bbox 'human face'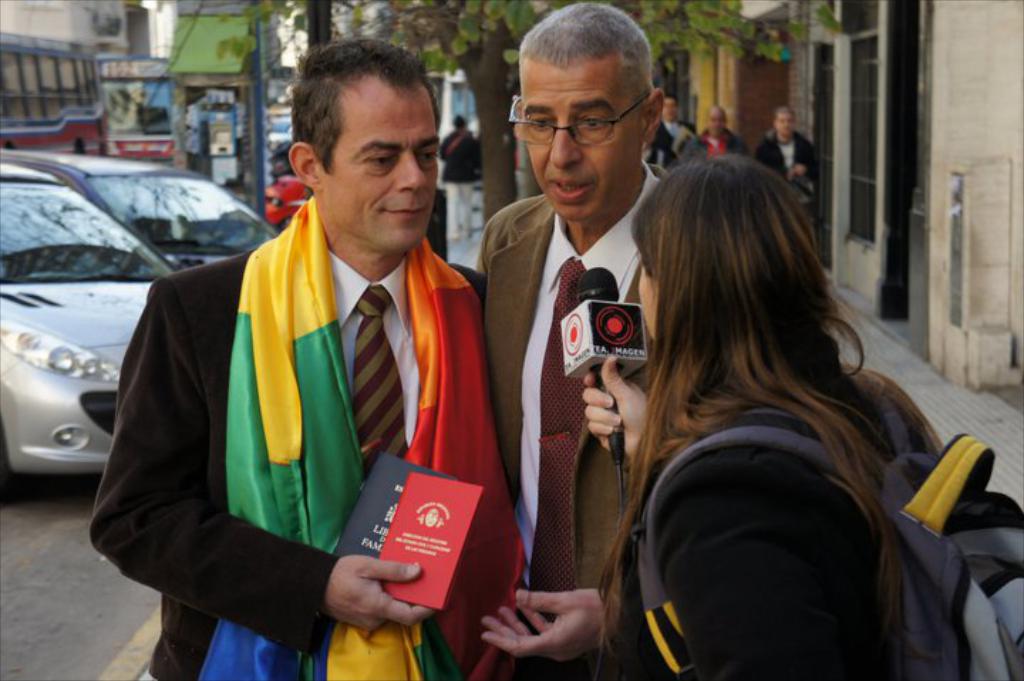
[left=667, top=97, right=677, bottom=117]
